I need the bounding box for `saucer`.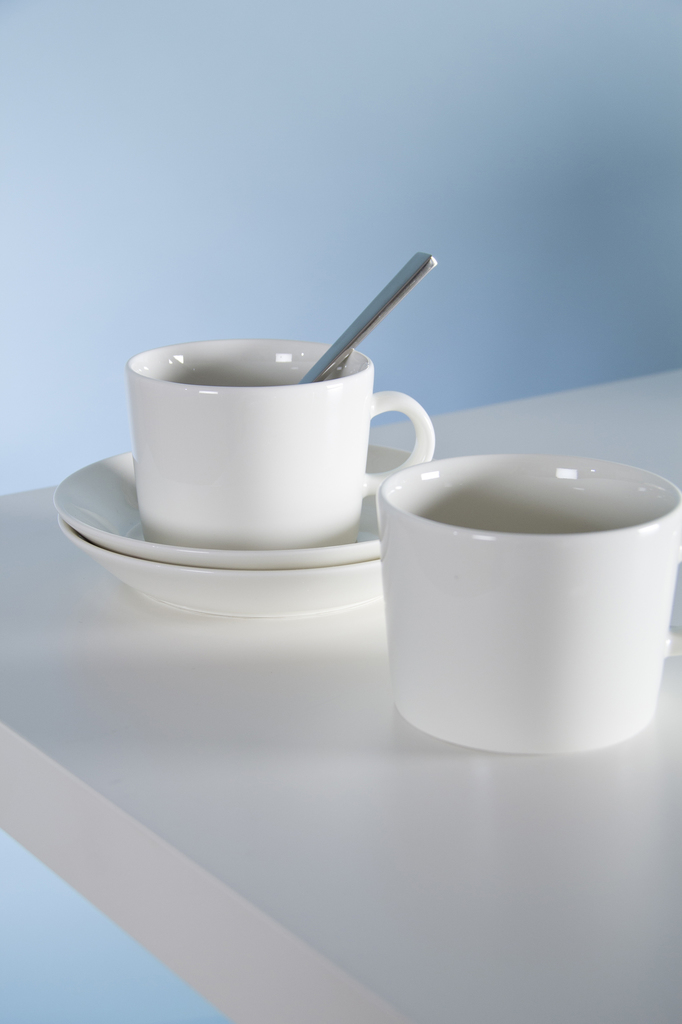
Here it is: crop(50, 447, 409, 567).
